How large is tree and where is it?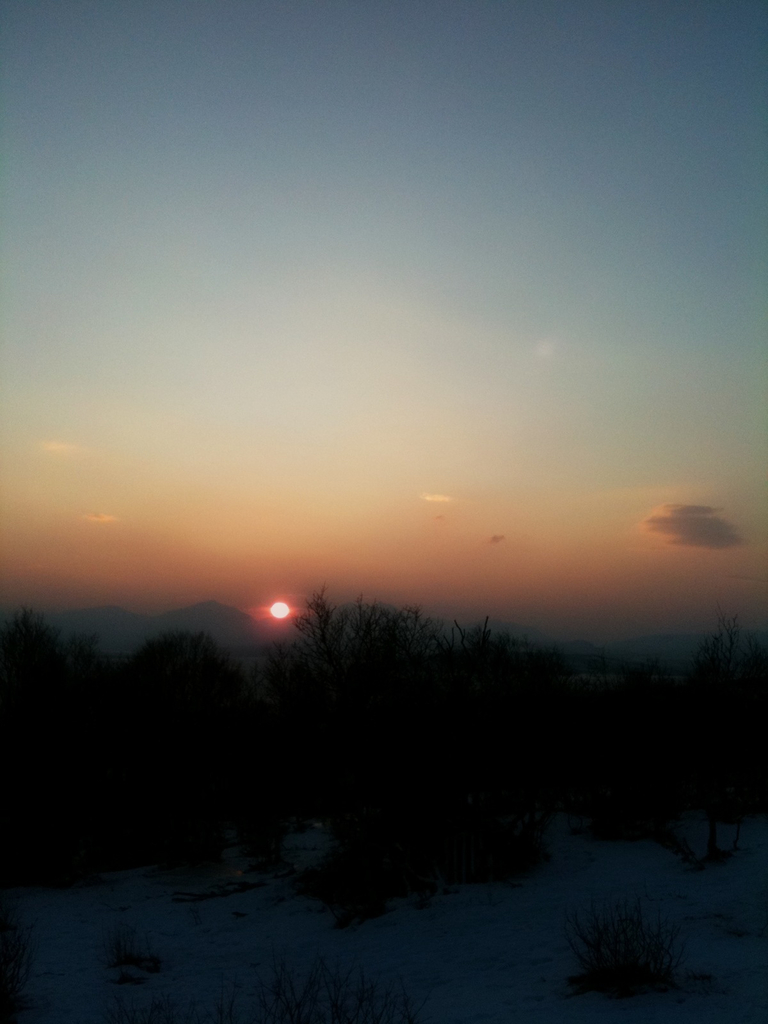
Bounding box: rect(106, 609, 266, 874).
